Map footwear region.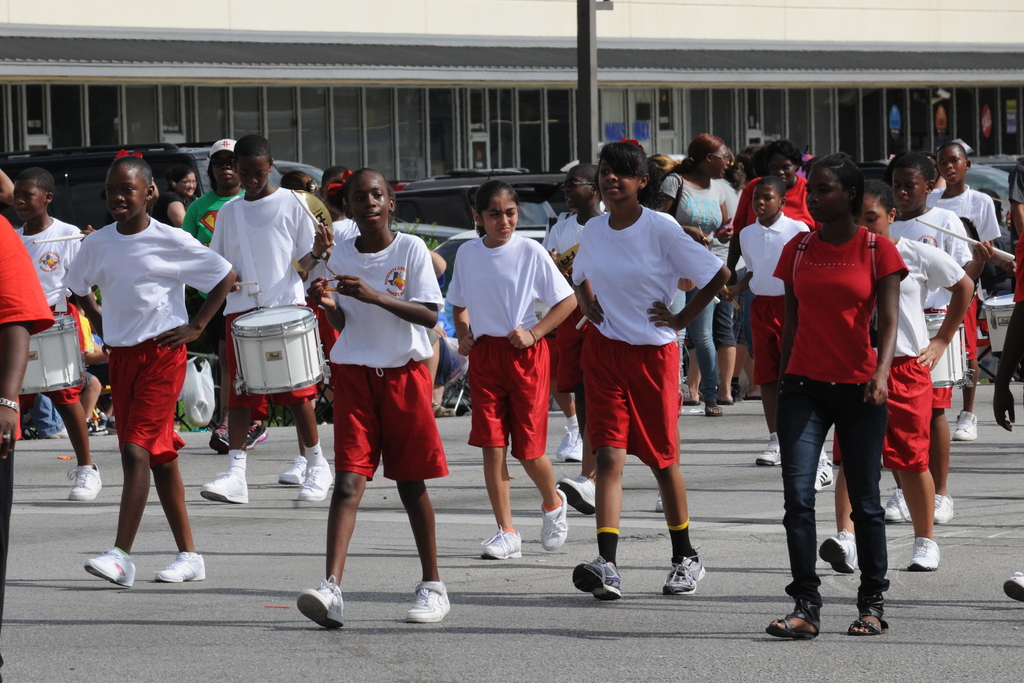
Mapped to <region>952, 412, 979, 441</region>.
